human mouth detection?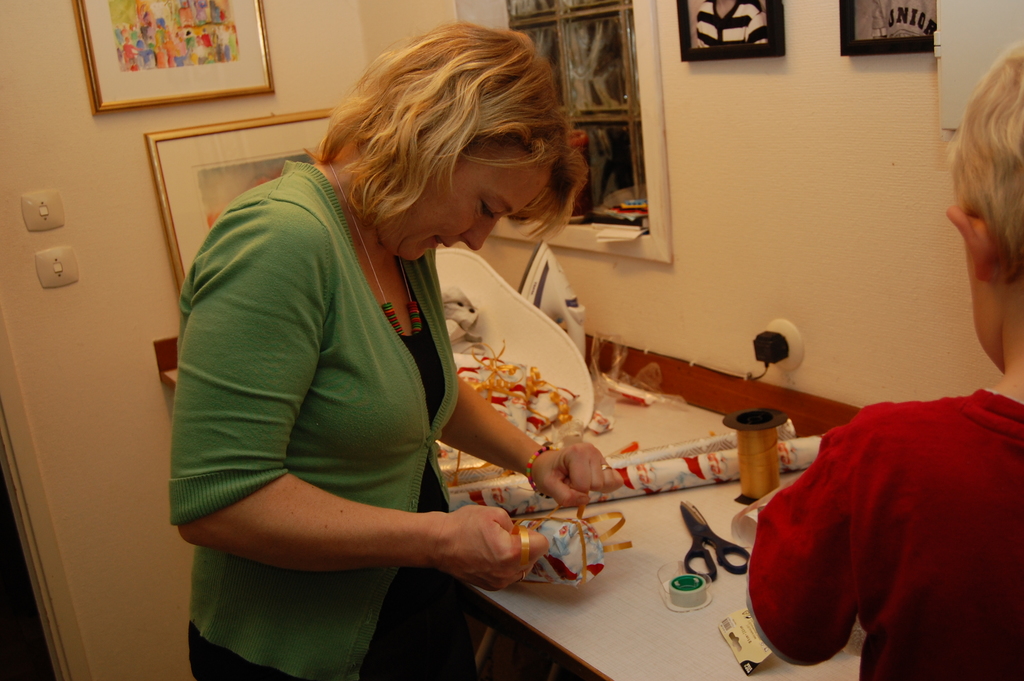
rect(436, 234, 445, 250)
